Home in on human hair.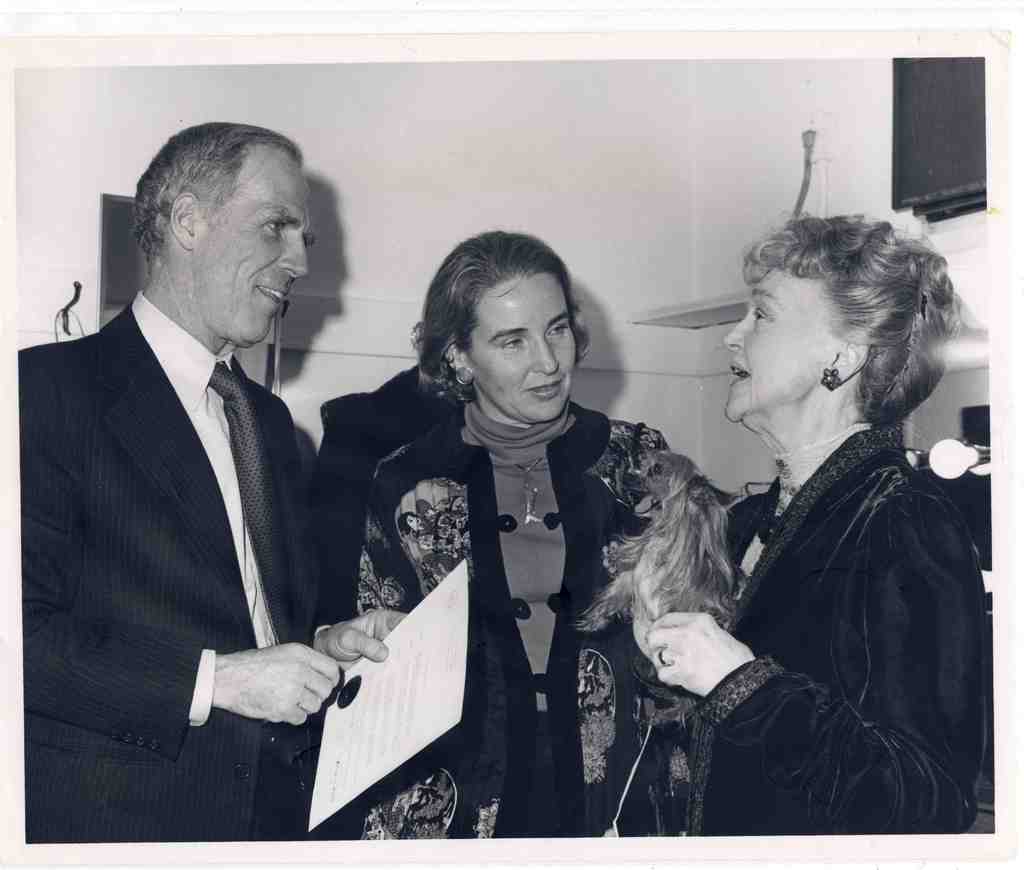
Homed in at bbox(412, 230, 593, 408).
